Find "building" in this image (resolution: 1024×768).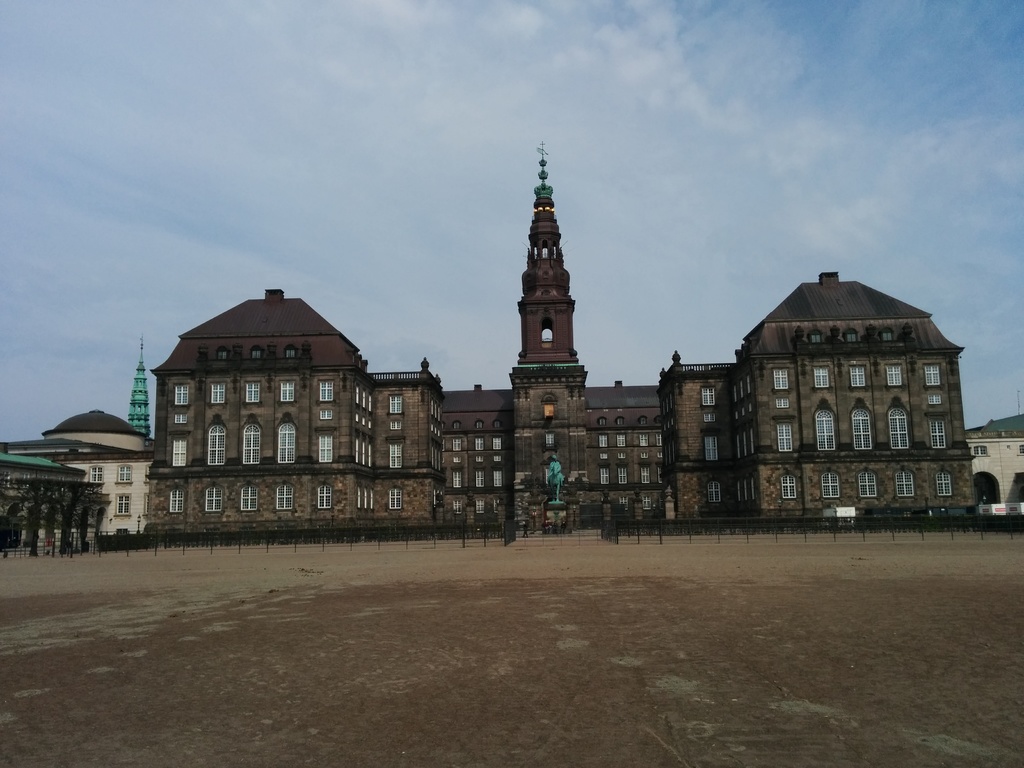
0:452:108:546.
